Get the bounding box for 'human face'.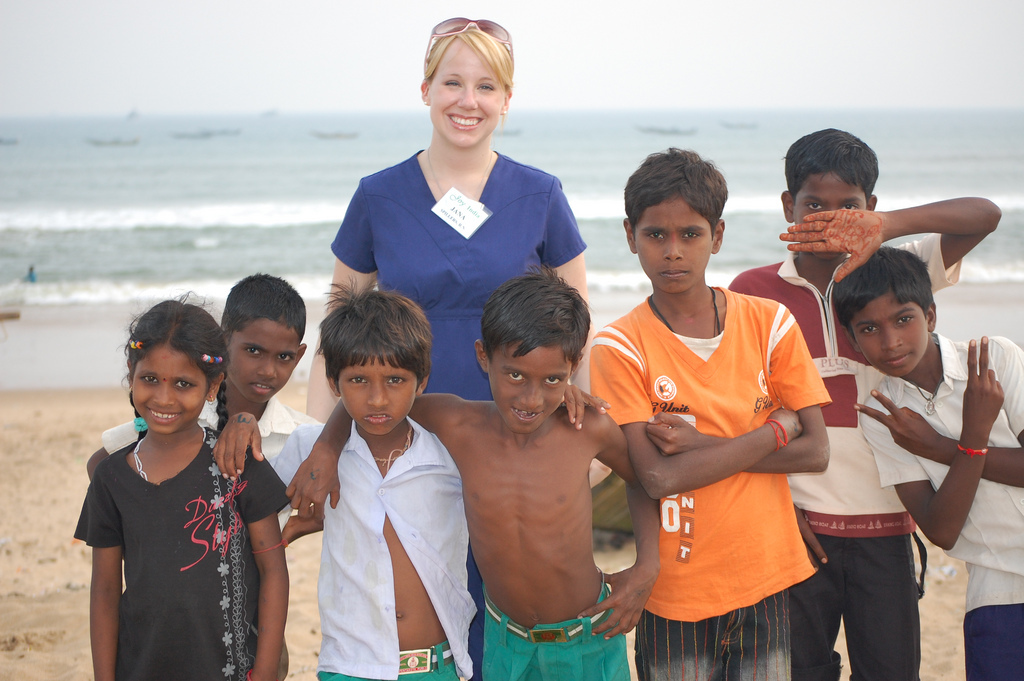
crop(126, 347, 205, 432).
